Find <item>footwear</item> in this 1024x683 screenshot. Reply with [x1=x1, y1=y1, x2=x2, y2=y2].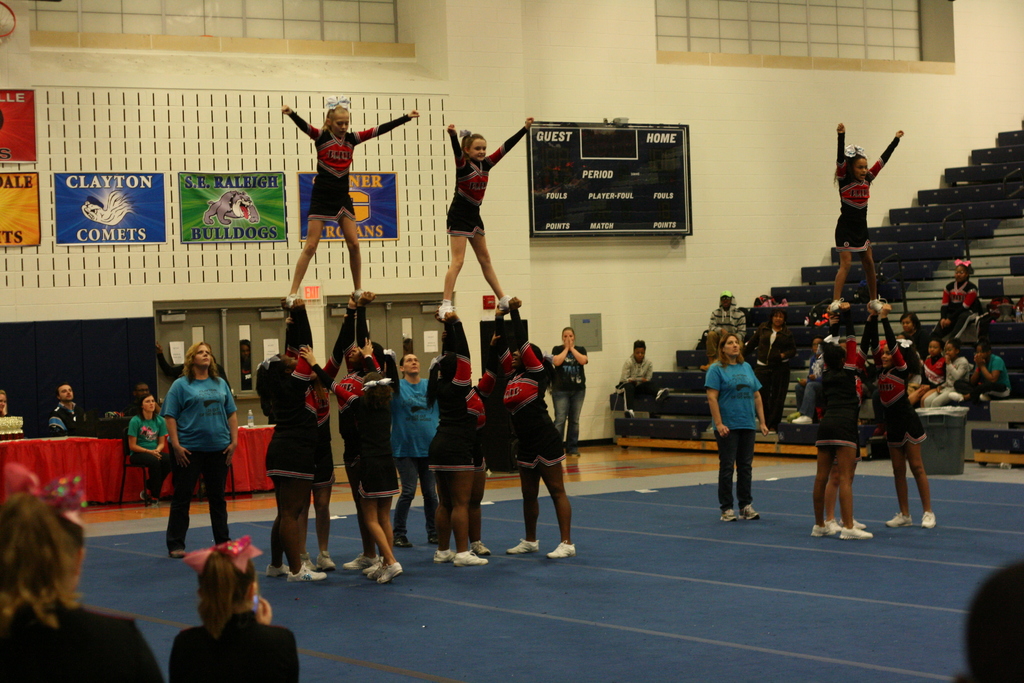
[x1=921, y1=511, x2=938, y2=527].
